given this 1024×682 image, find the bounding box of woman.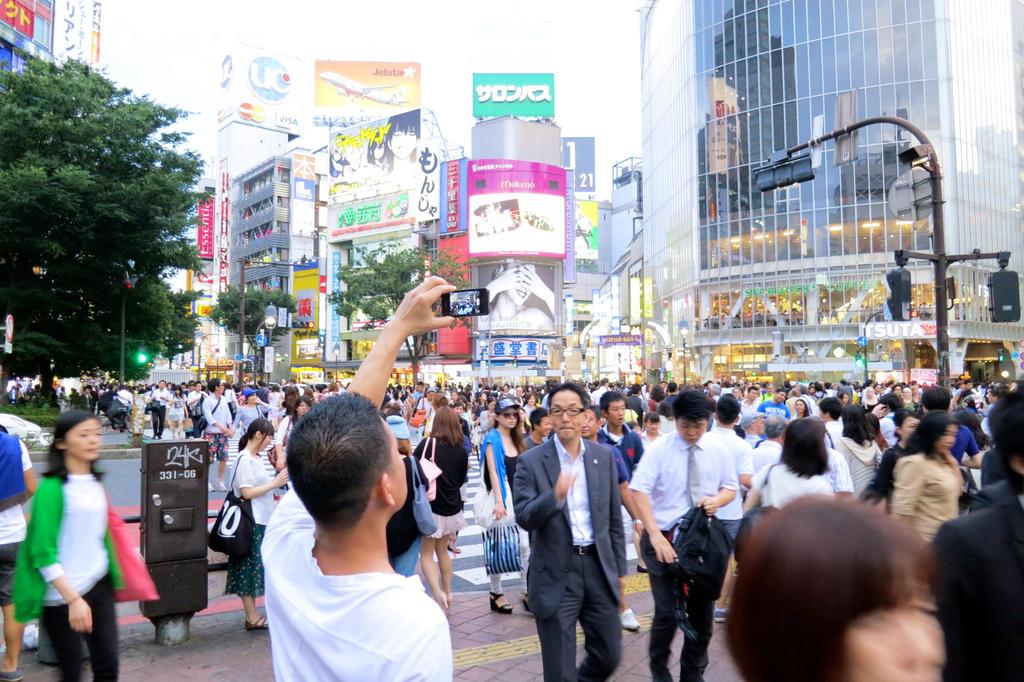
bbox=(165, 383, 189, 437).
